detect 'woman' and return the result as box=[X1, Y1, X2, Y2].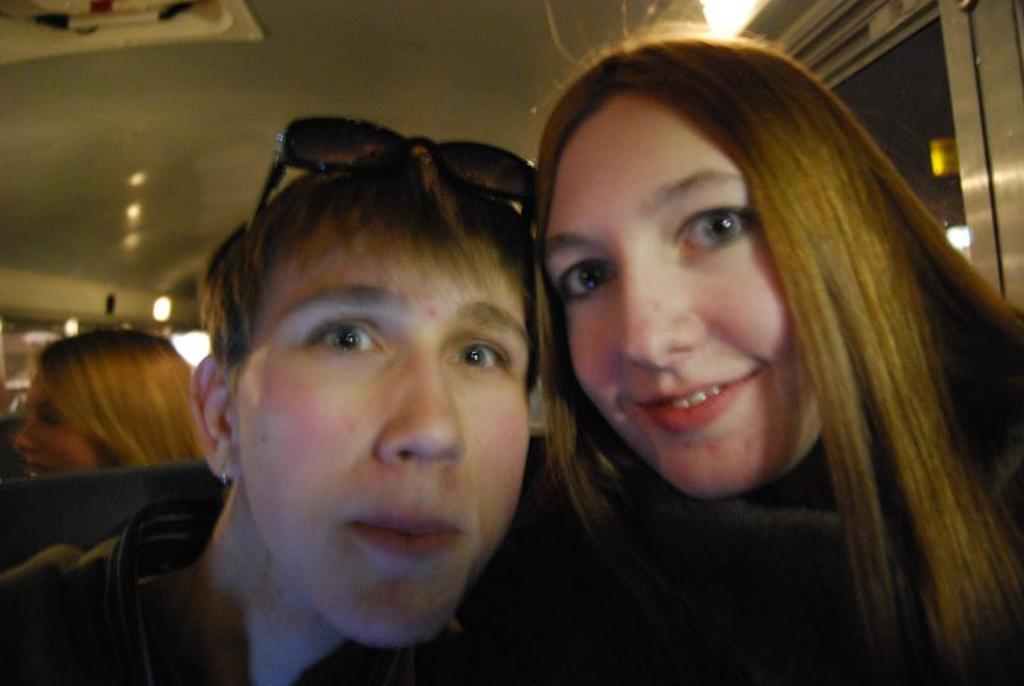
box=[9, 325, 214, 494].
